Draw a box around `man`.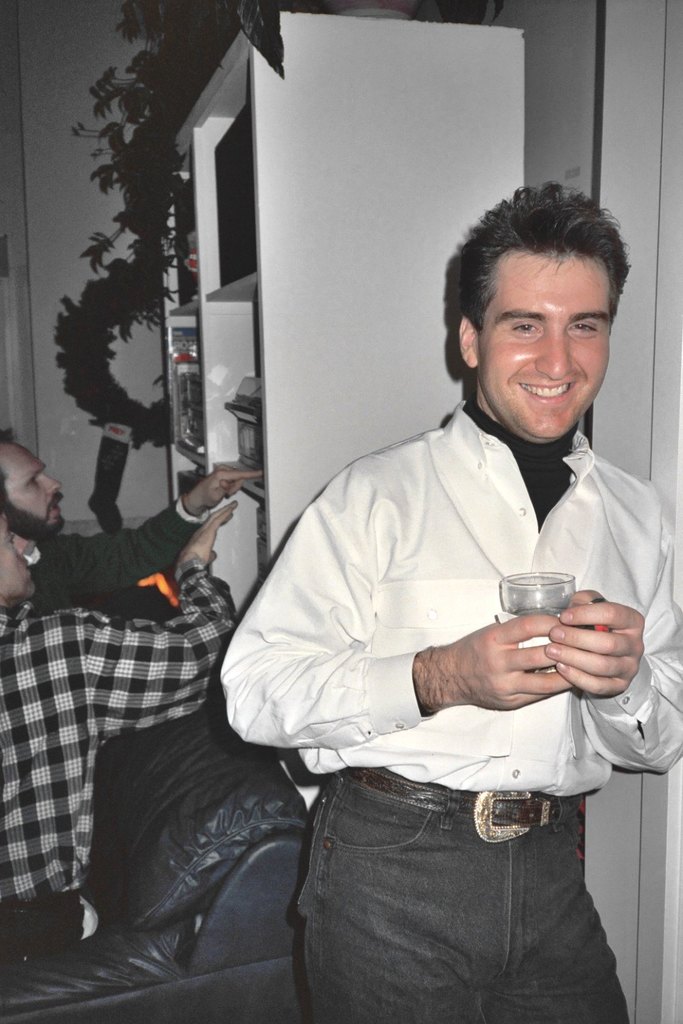
left=232, top=188, right=666, bottom=994.
